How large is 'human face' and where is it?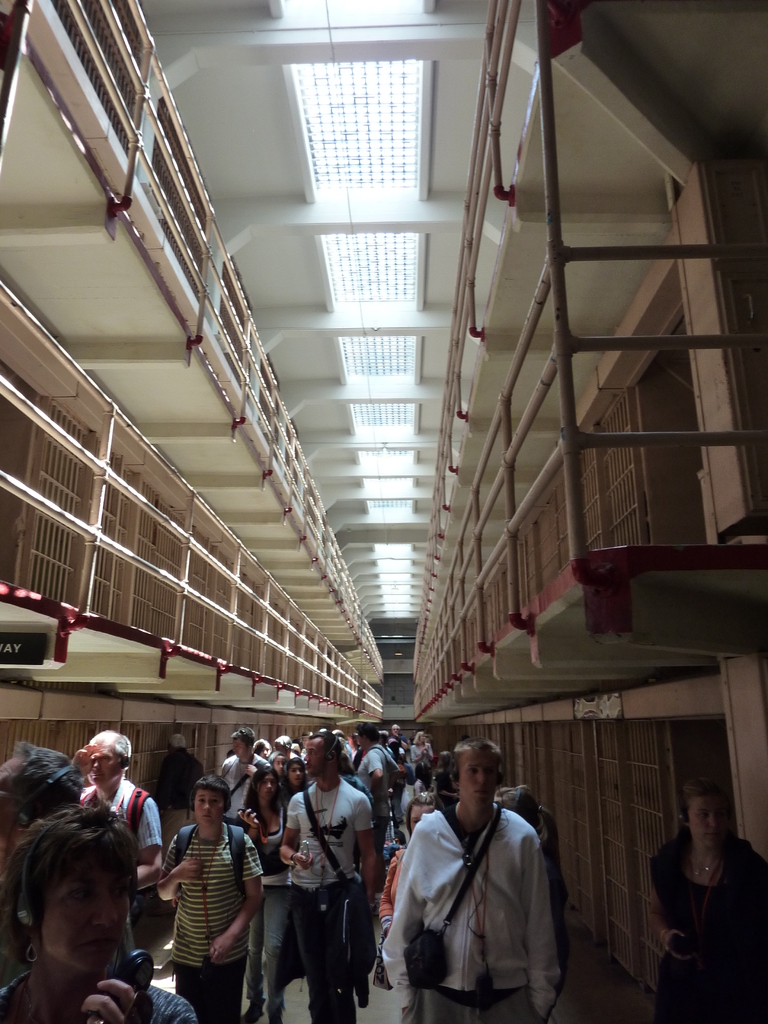
Bounding box: pyautogui.locateOnScreen(195, 790, 228, 822).
